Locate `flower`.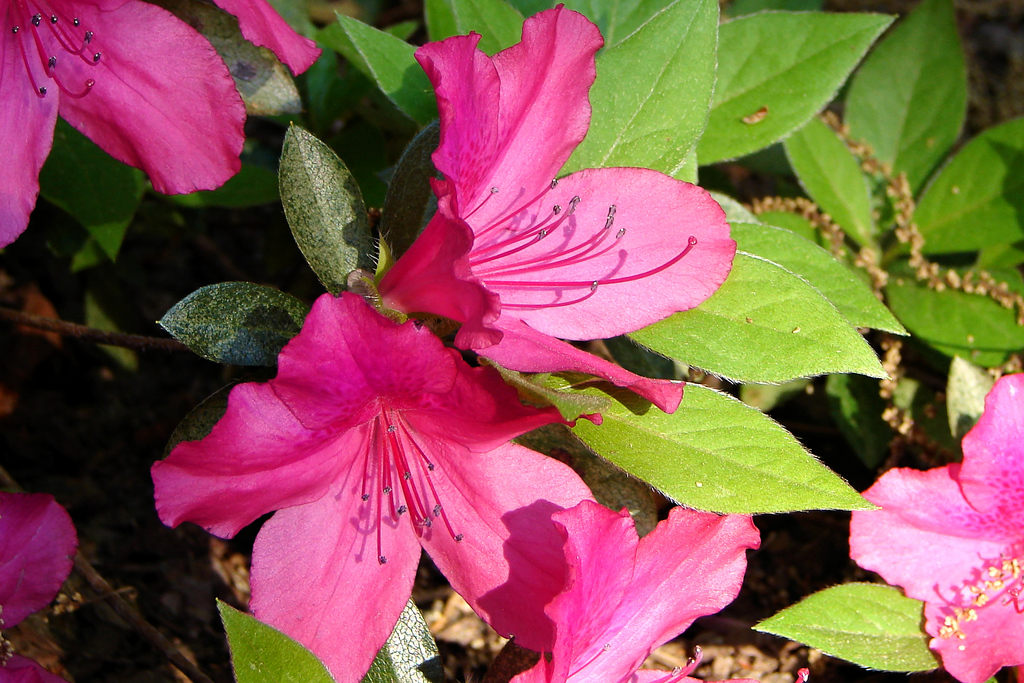
Bounding box: bbox(511, 499, 806, 682).
